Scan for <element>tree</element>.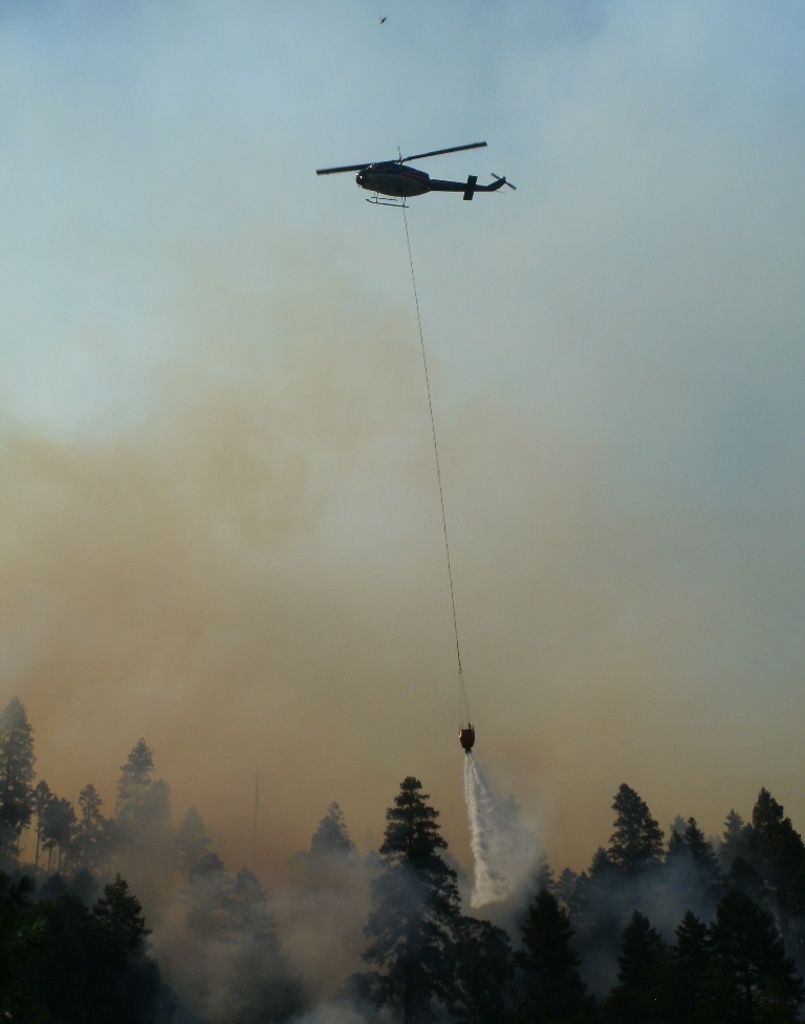
Scan result: pyautogui.locateOnScreen(110, 739, 143, 871).
